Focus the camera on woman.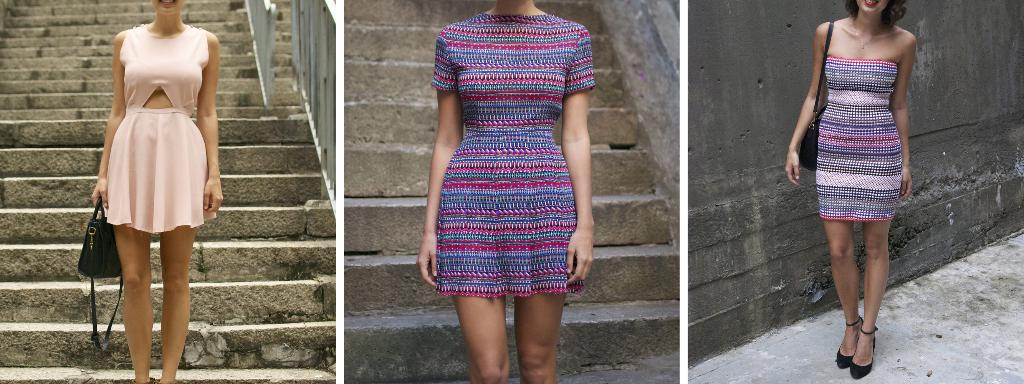
Focus region: 402,0,607,342.
